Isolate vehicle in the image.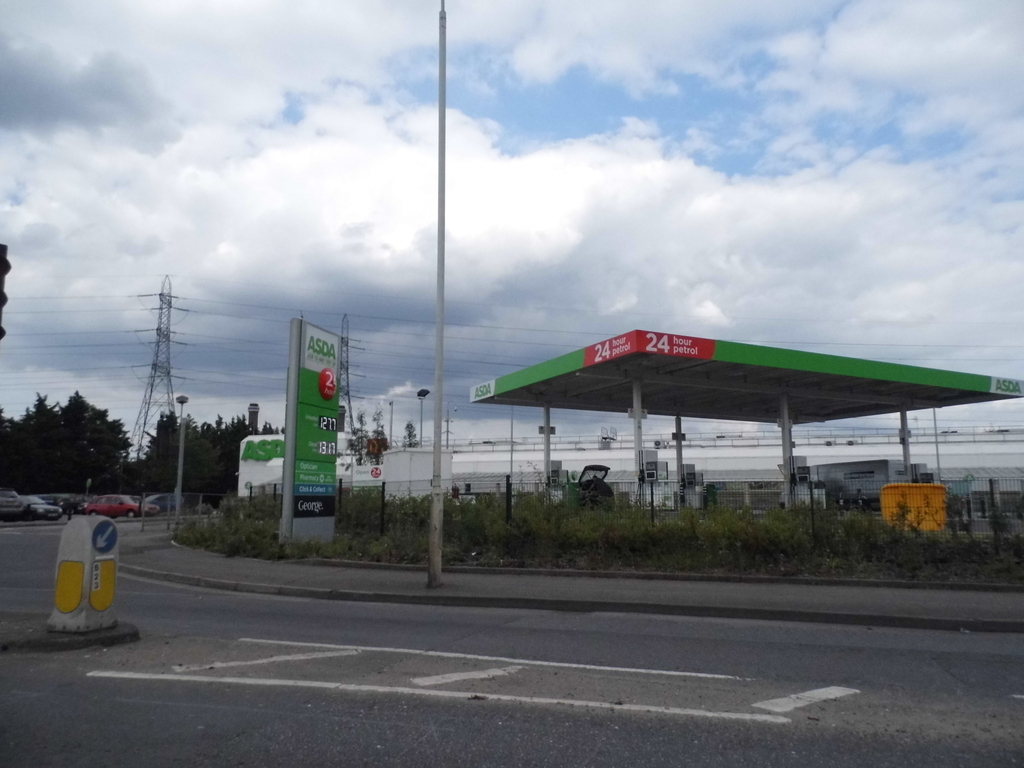
Isolated region: {"left": 86, "top": 490, "right": 157, "bottom": 520}.
